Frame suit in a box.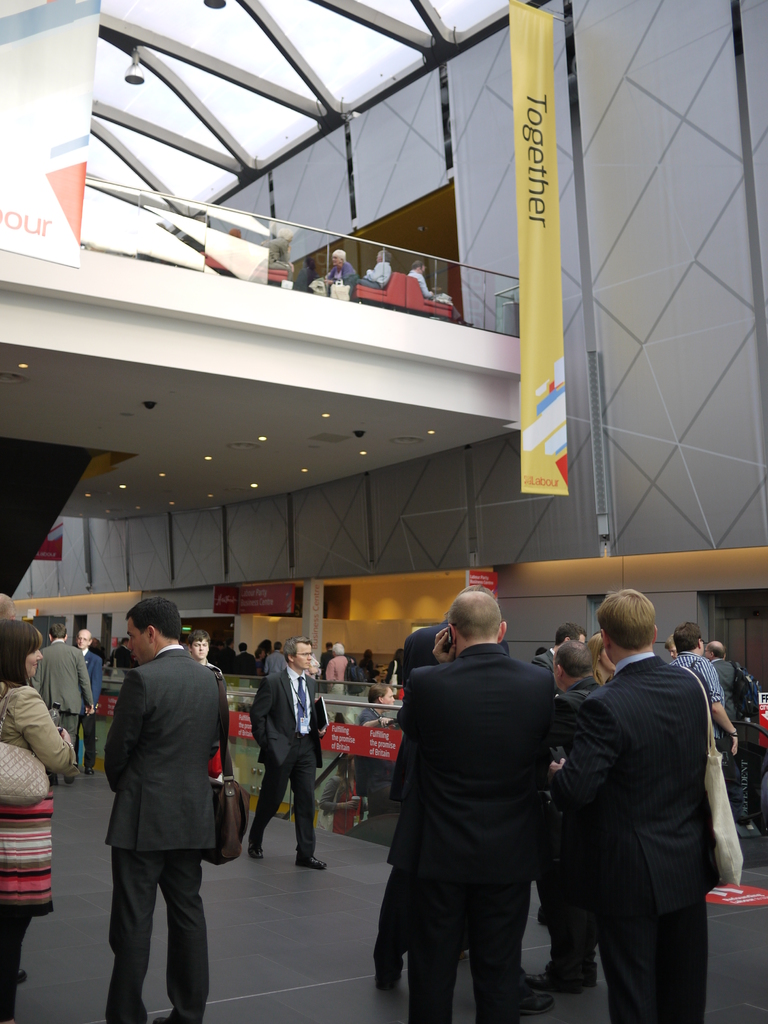
{"x1": 32, "y1": 639, "x2": 90, "y2": 777}.
